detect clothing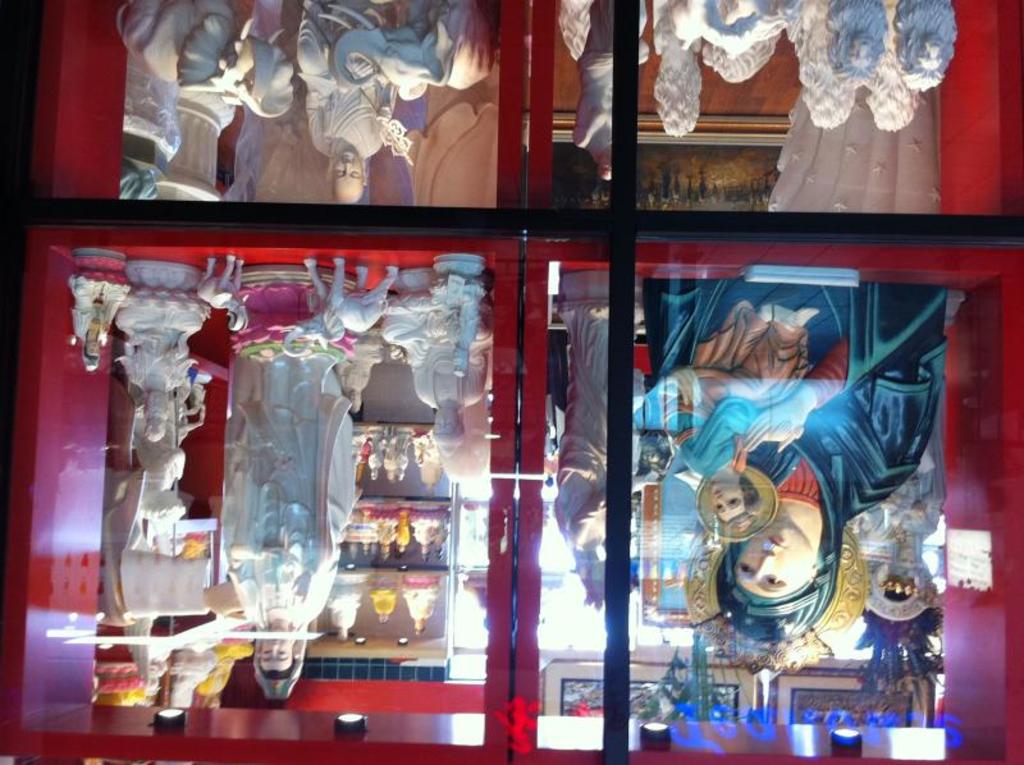
667/292/937/661
